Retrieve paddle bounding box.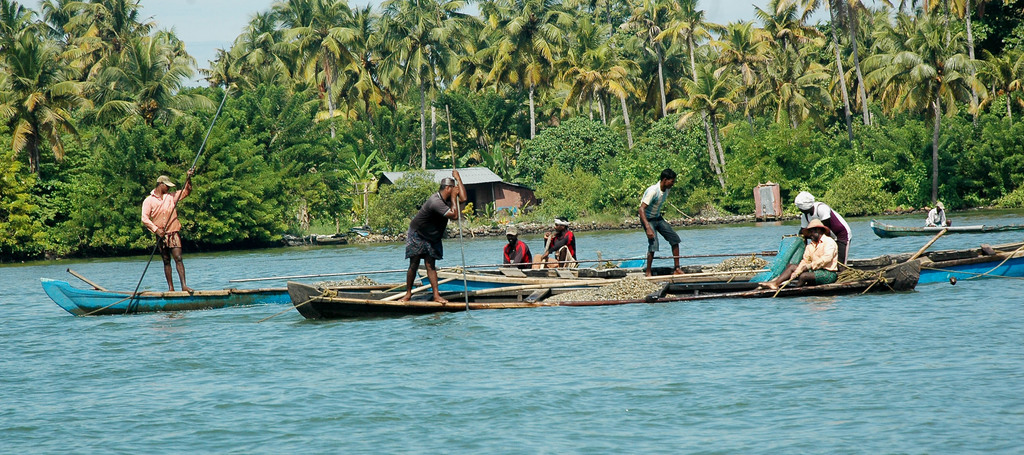
Bounding box: locate(54, 263, 119, 295).
